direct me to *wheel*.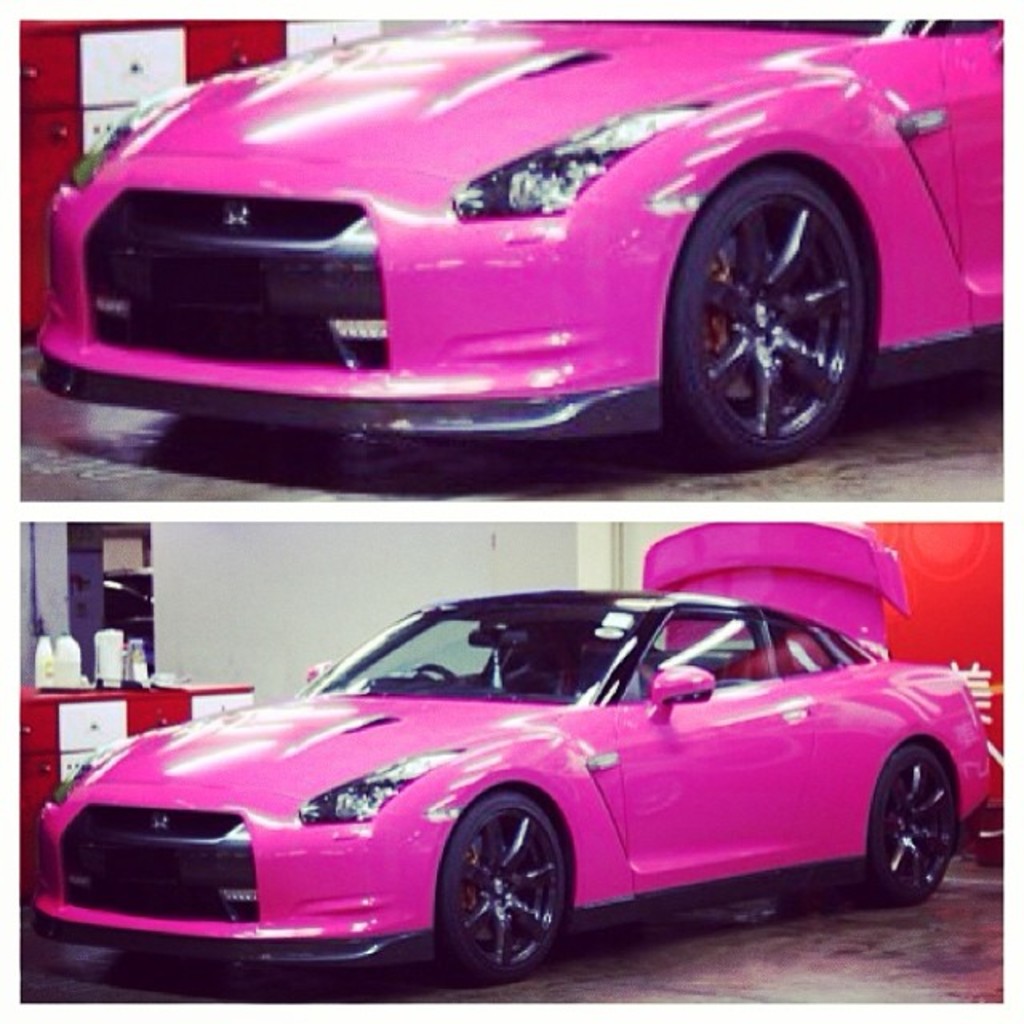
Direction: [856,746,950,912].
